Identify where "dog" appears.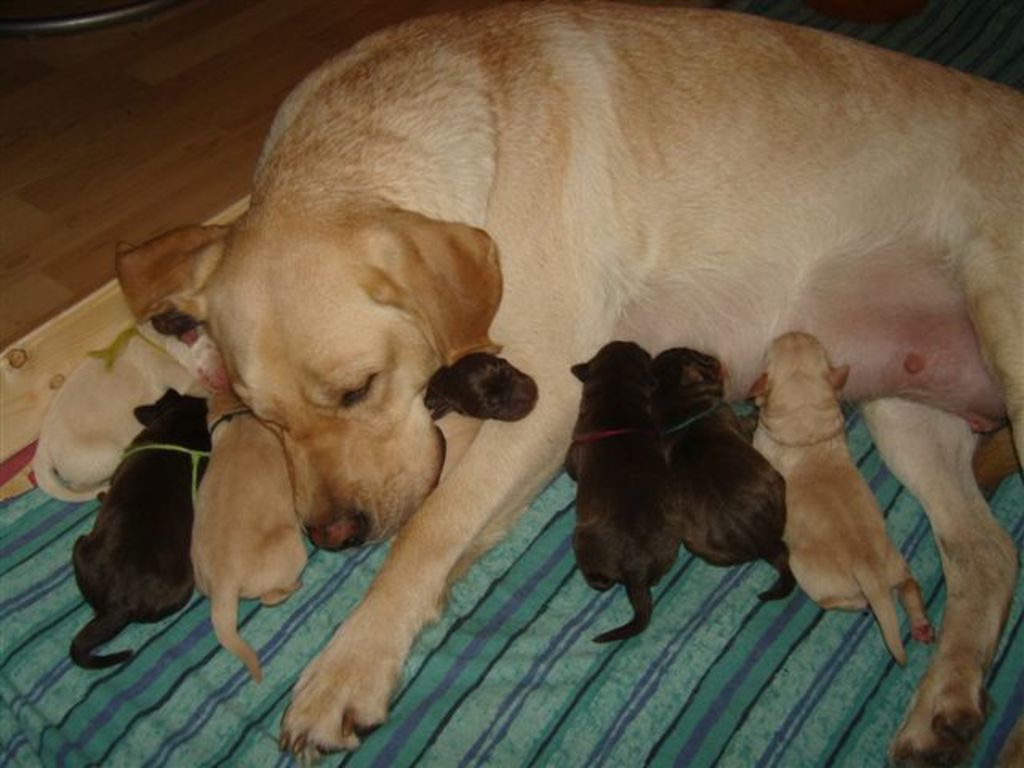
Appears at bbox=(747, 331, 936, 672).
